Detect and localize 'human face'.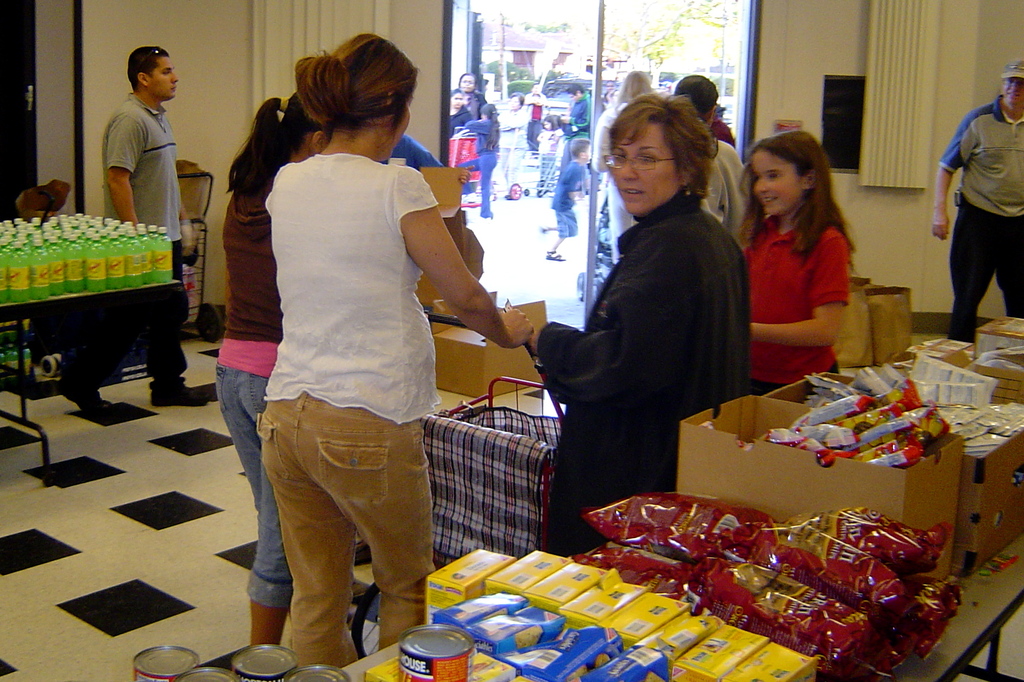
Localized at [x1=613, y1=122, x2=680, y2=216].
